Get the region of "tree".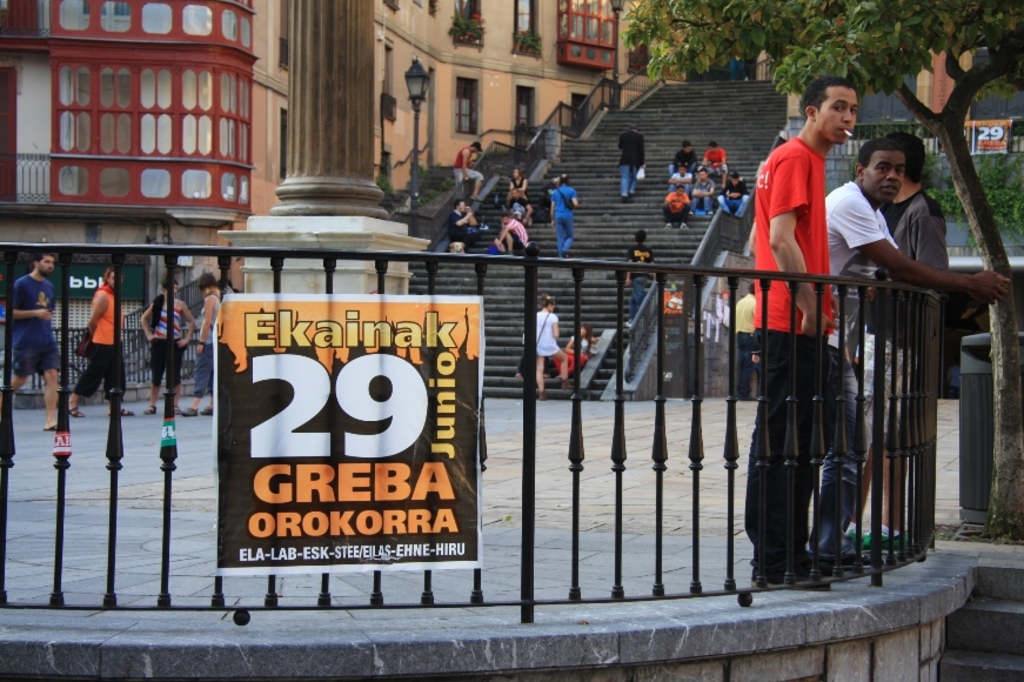
<region>625, 0, 1023, 547</region>.
